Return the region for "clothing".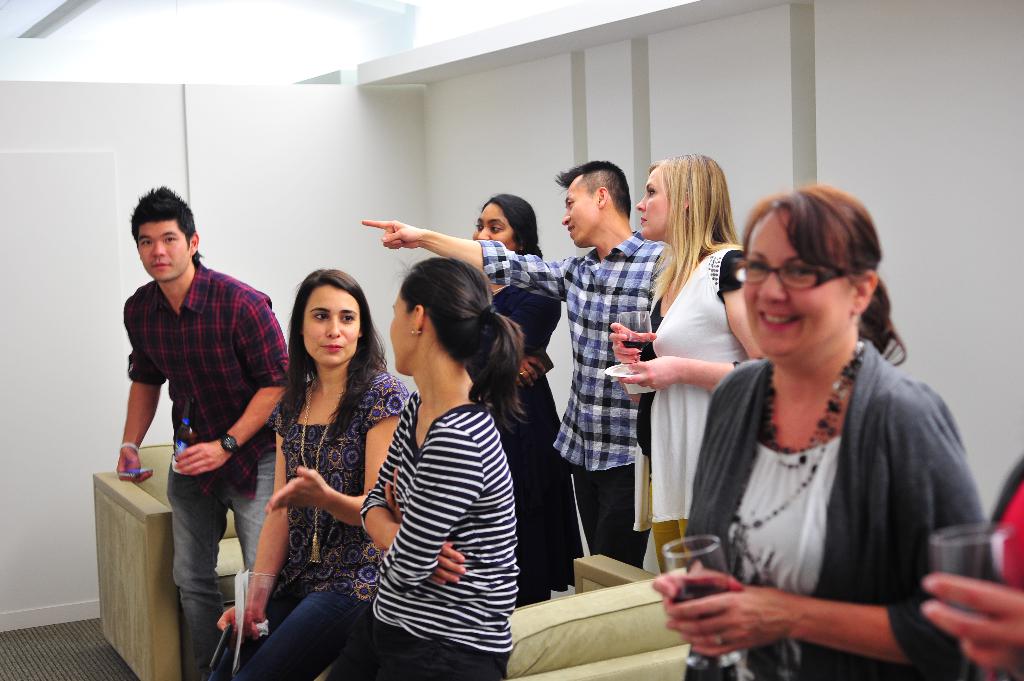
bbox=[211, 358, 413, 678].
